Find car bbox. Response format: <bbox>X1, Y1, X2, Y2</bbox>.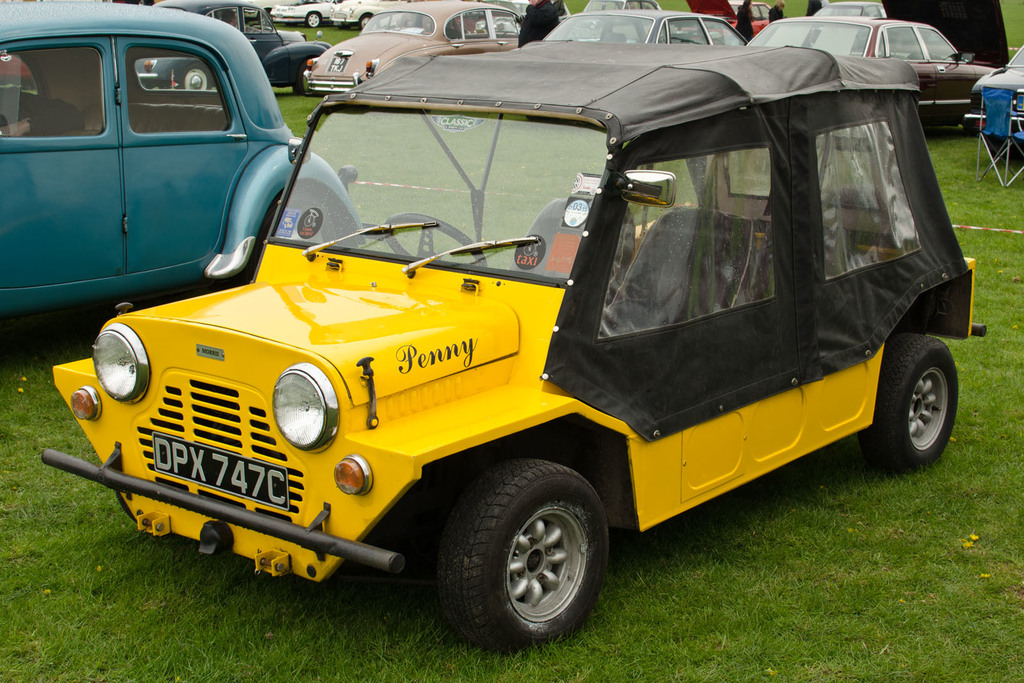
<bbox>132, 0, 327, 93</bbox>.
